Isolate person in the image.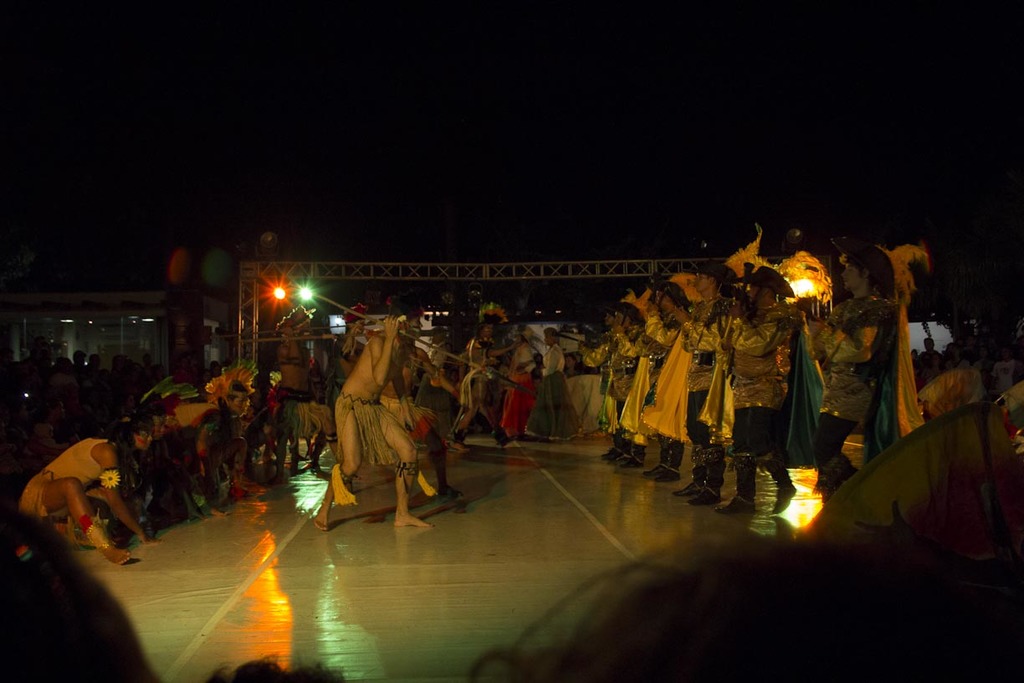
Isolated region: rect(593, 308, 667, 476).
